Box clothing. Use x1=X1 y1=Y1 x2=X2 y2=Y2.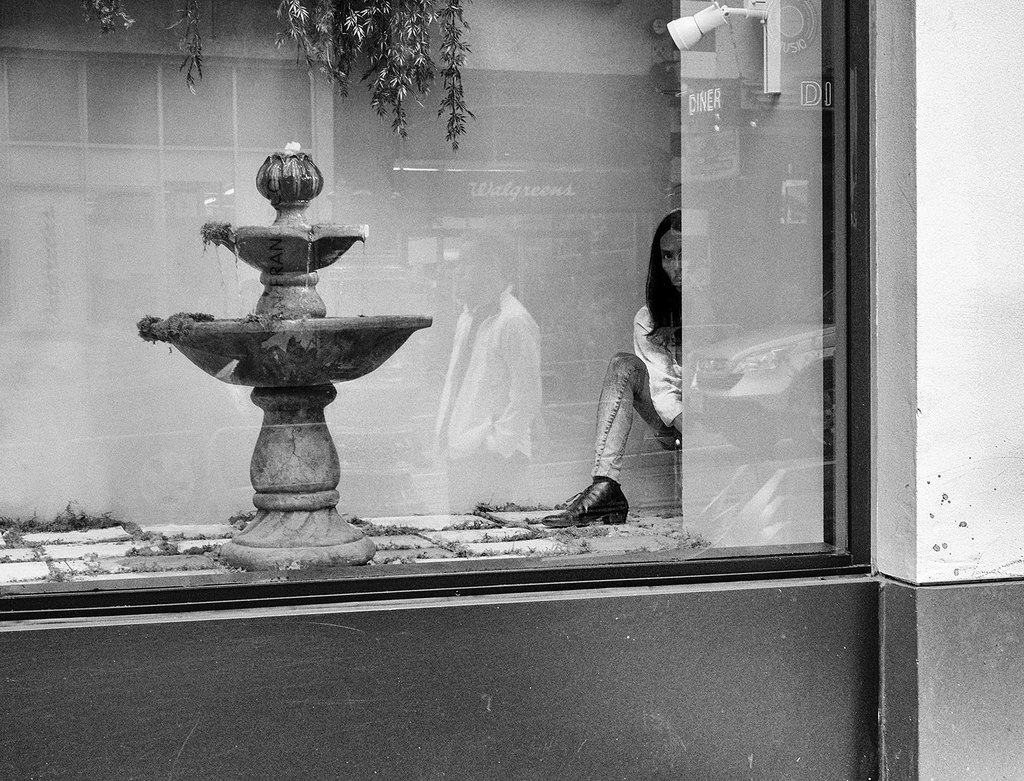
x1=436 y1=451 x2=536 y2=517.
